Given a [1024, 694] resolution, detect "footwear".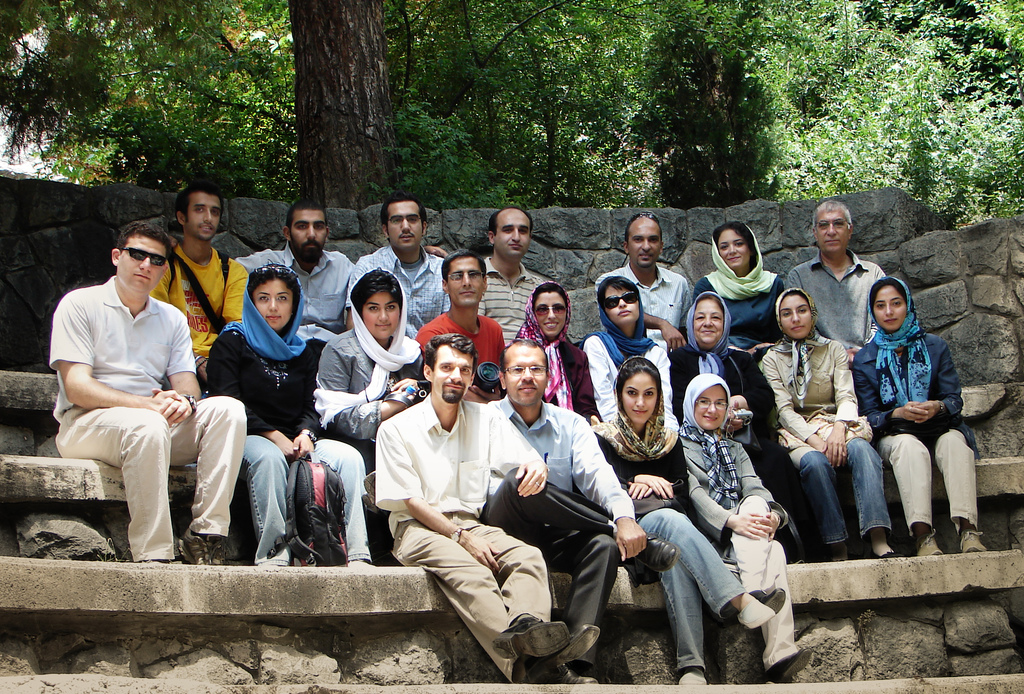
[x1=771, y1=650, x2=814, y2=678].
